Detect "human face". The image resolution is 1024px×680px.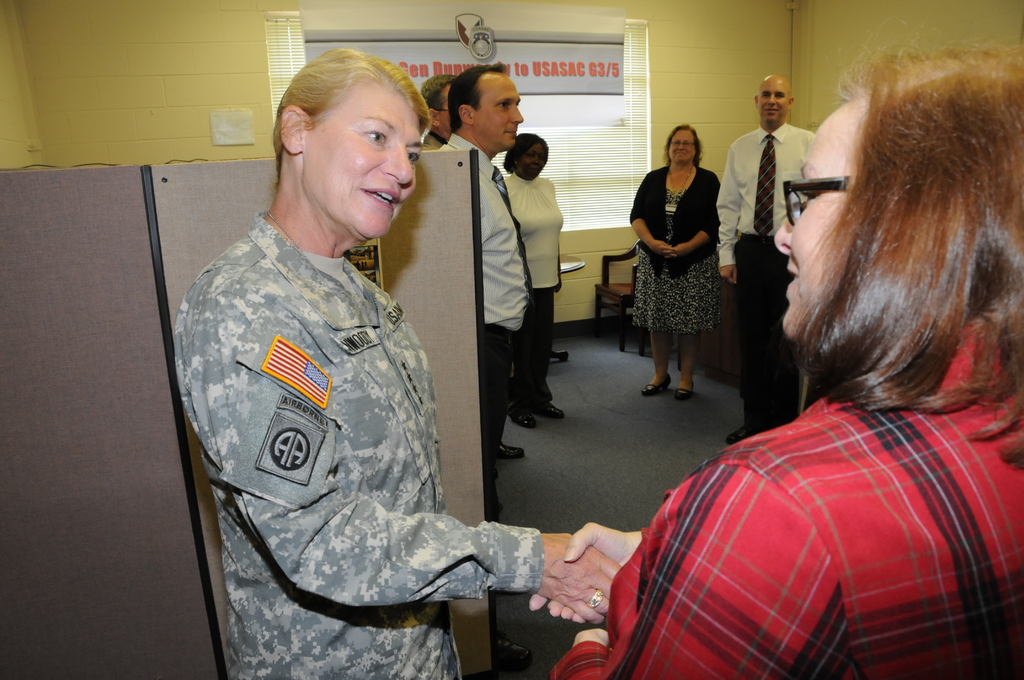
<bbox>755, 74, 793, 120</bbox>.
